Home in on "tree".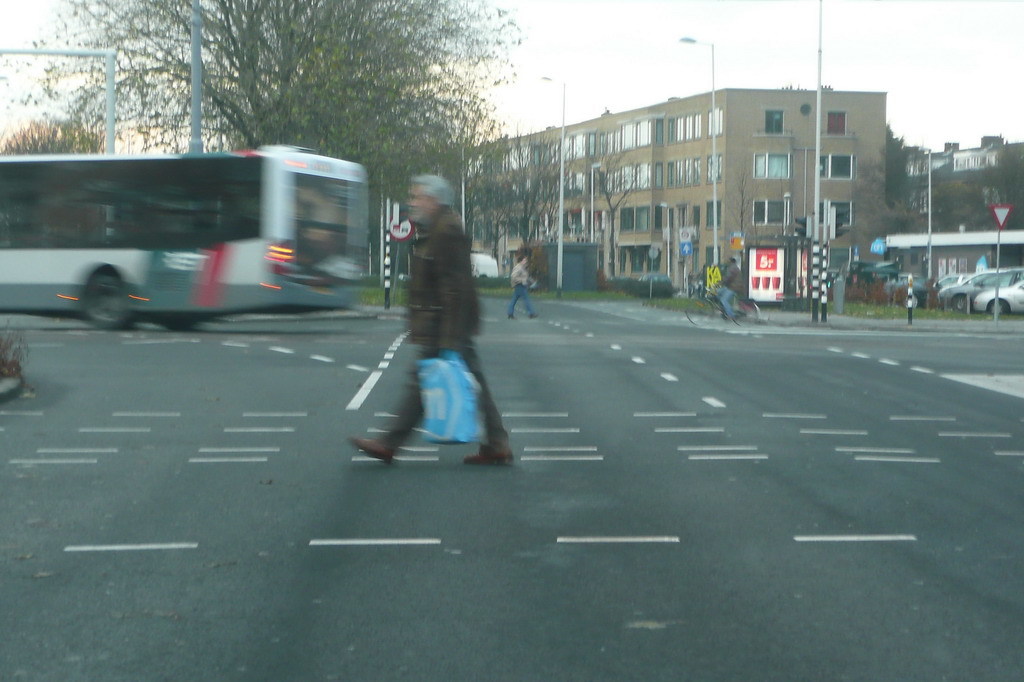
Homed in at rect(0, 0, 528, 183).
